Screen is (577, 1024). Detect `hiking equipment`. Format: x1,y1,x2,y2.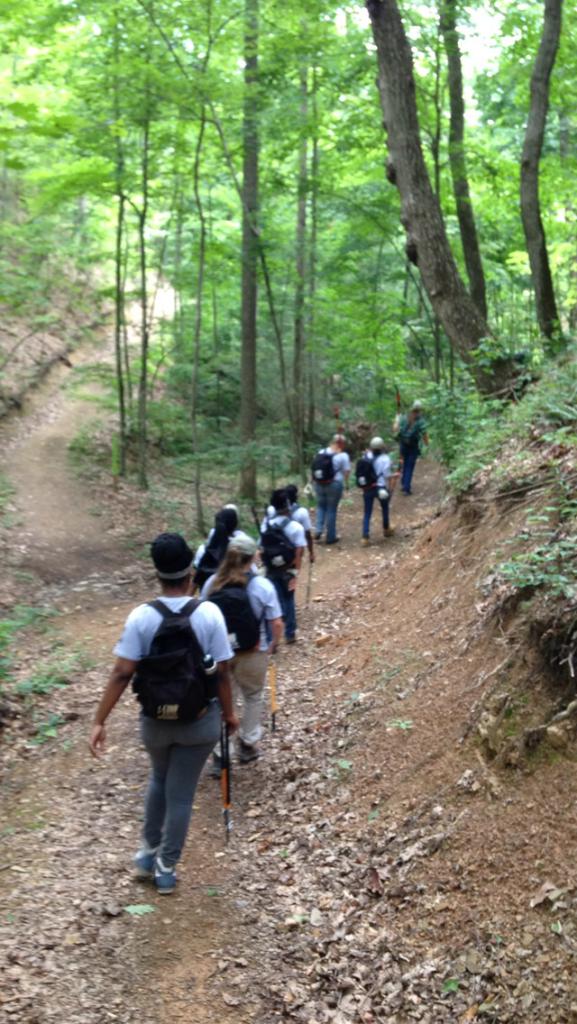
303,562,313,617.
